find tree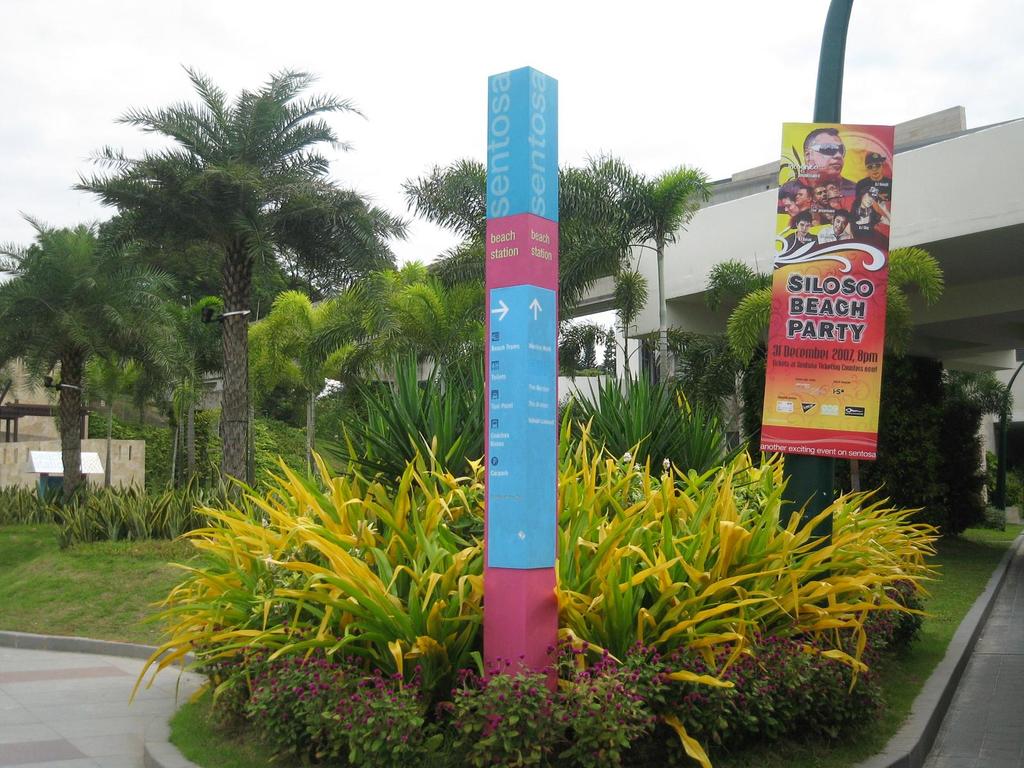
(left=0, top=205, right=201, bottom=532)
